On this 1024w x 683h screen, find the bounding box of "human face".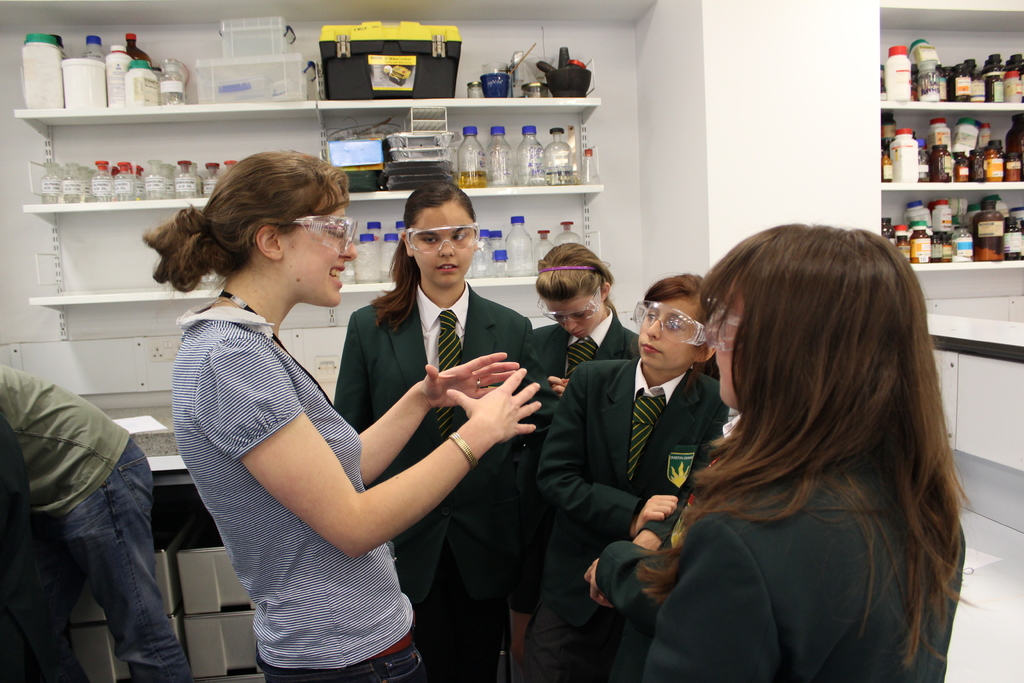
Bounding box: x1=700, y1=294, x2=742, y2=409.
